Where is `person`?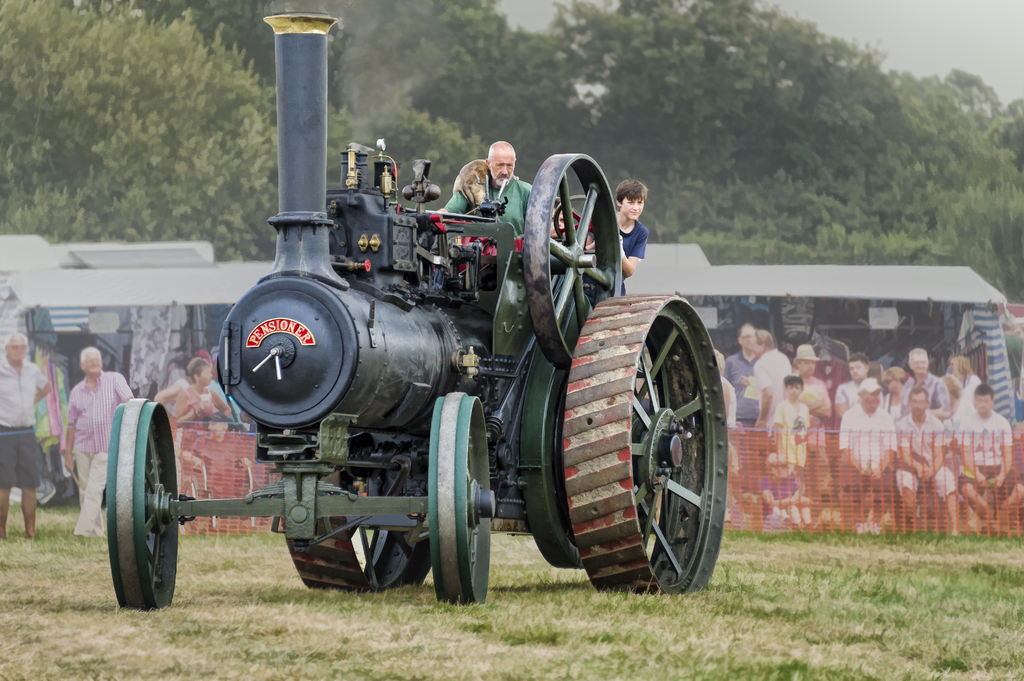
<bbox>948, 384, 1014, 532</bbox>.
